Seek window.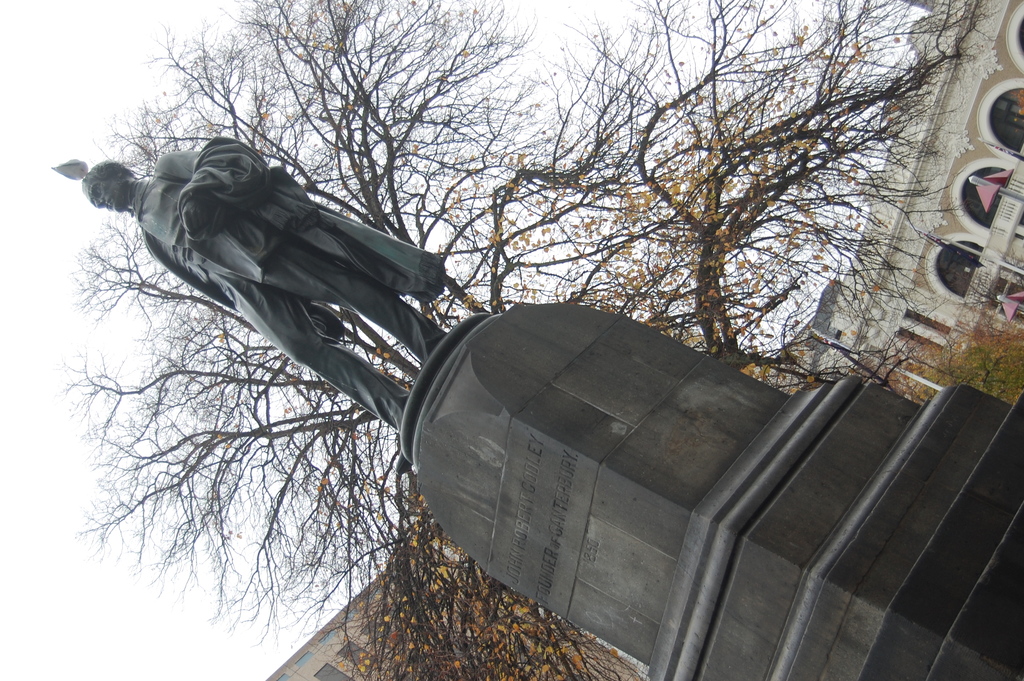
select_region(927, 227, 1023, 325).
